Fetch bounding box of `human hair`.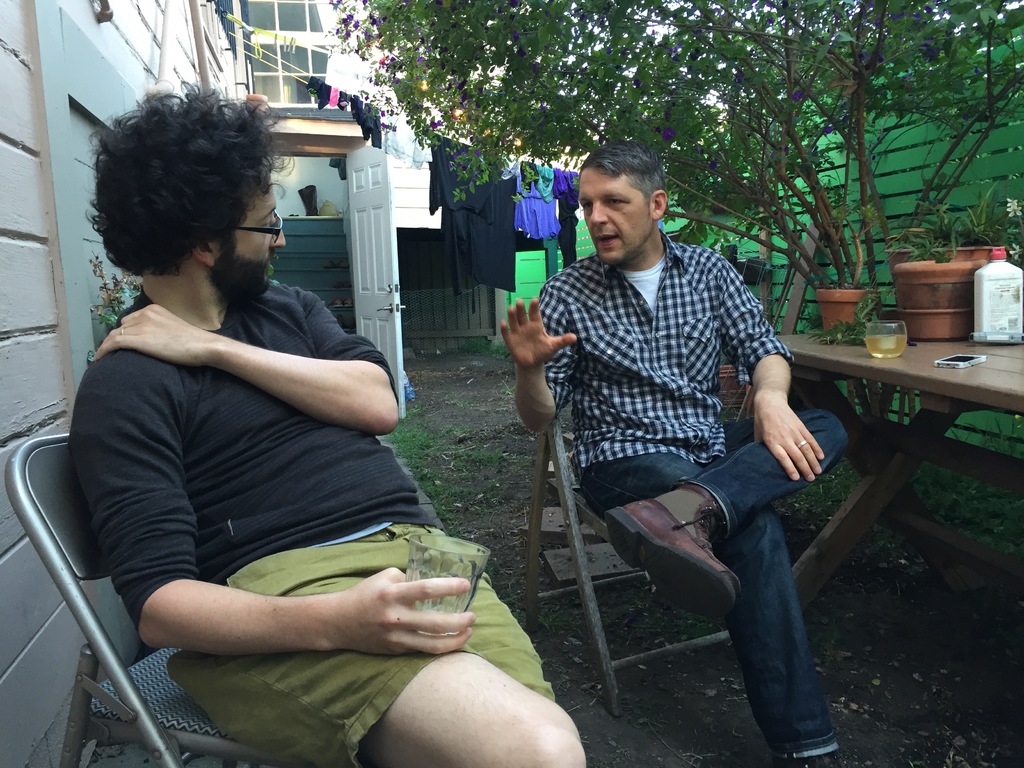
Bbox: region(68, 76, 285, 308).
